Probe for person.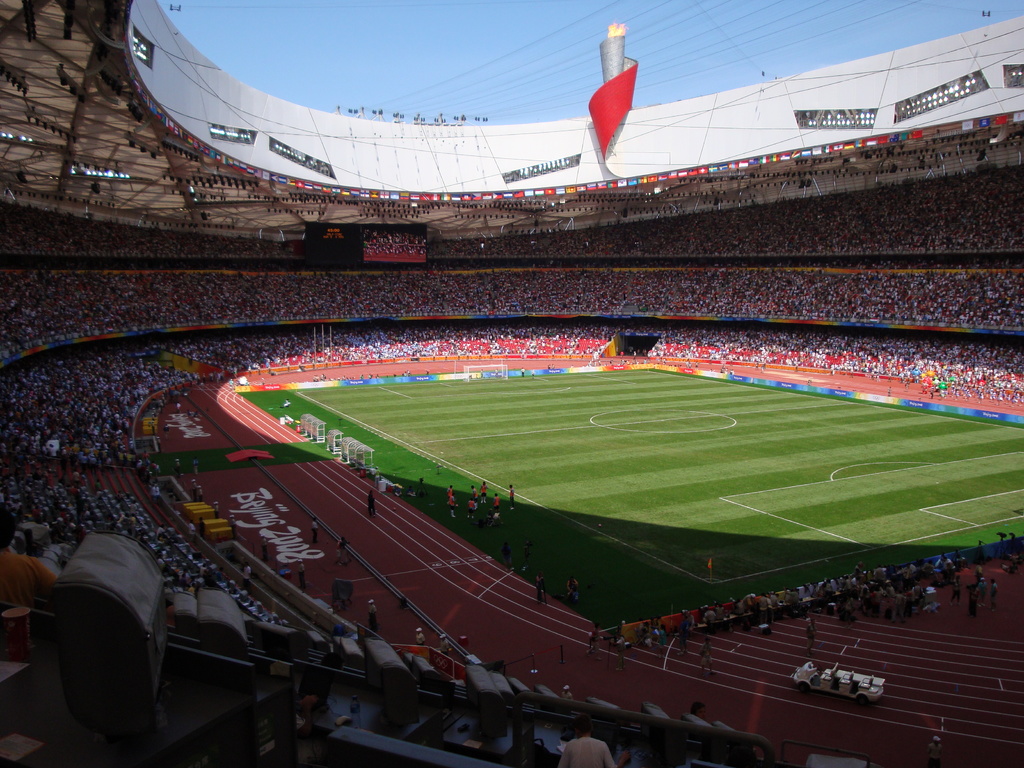
Probe result: 241 561 253 582.
